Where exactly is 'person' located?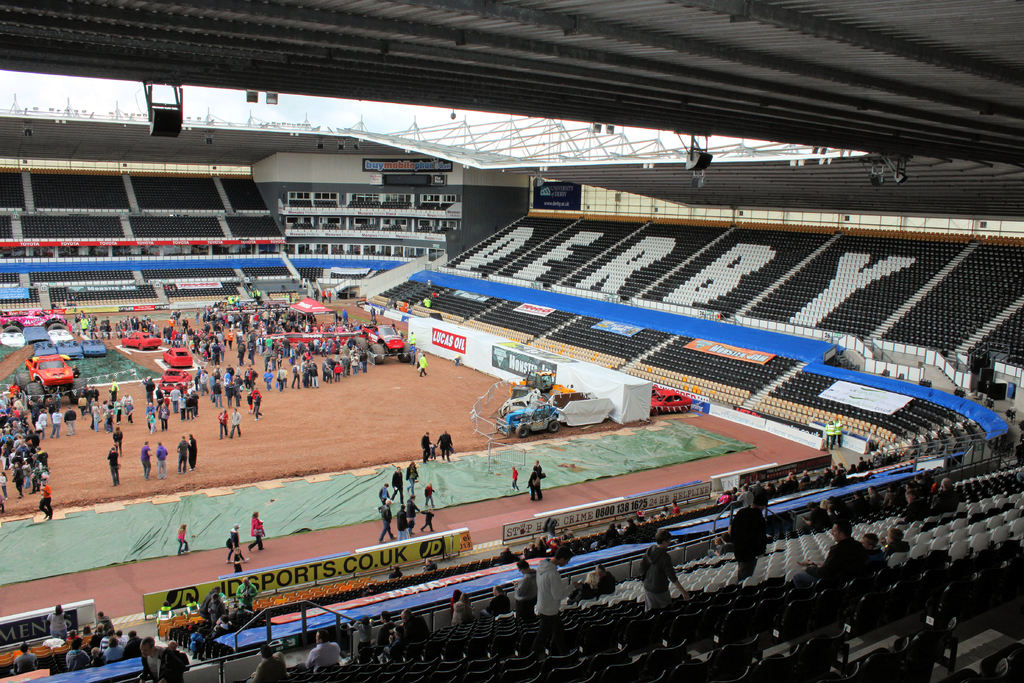
Its bounding box is x1=478, y1=583, x2=506, y2=618.
